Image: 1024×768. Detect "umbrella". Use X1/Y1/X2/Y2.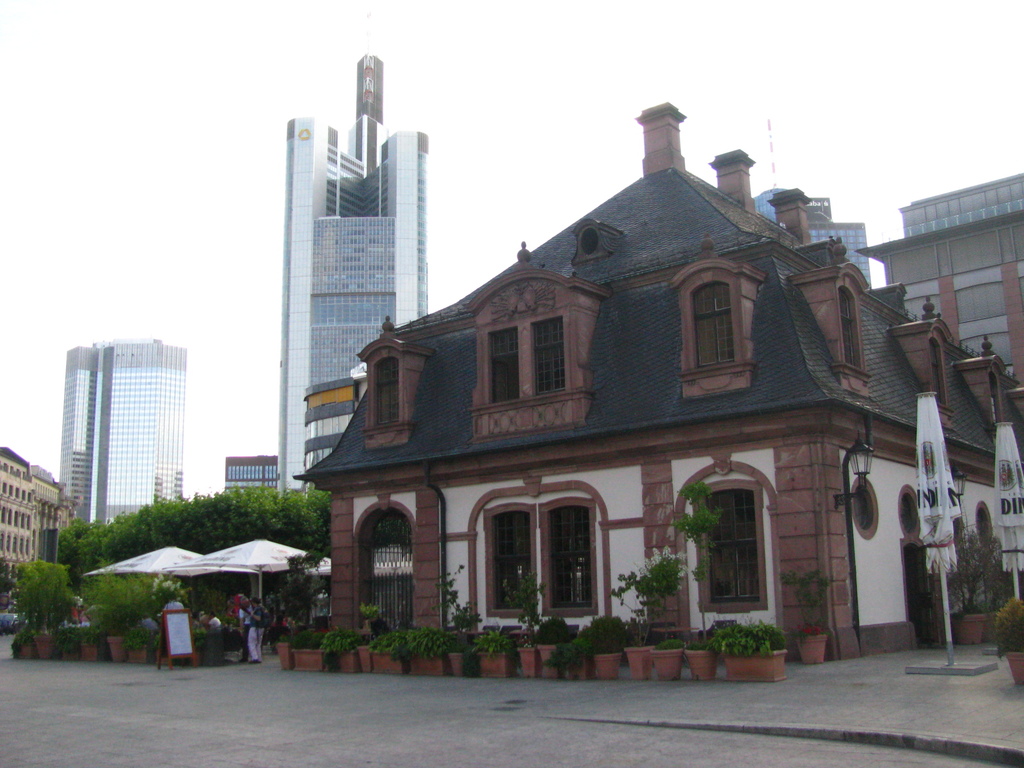
157/538/333/610.
